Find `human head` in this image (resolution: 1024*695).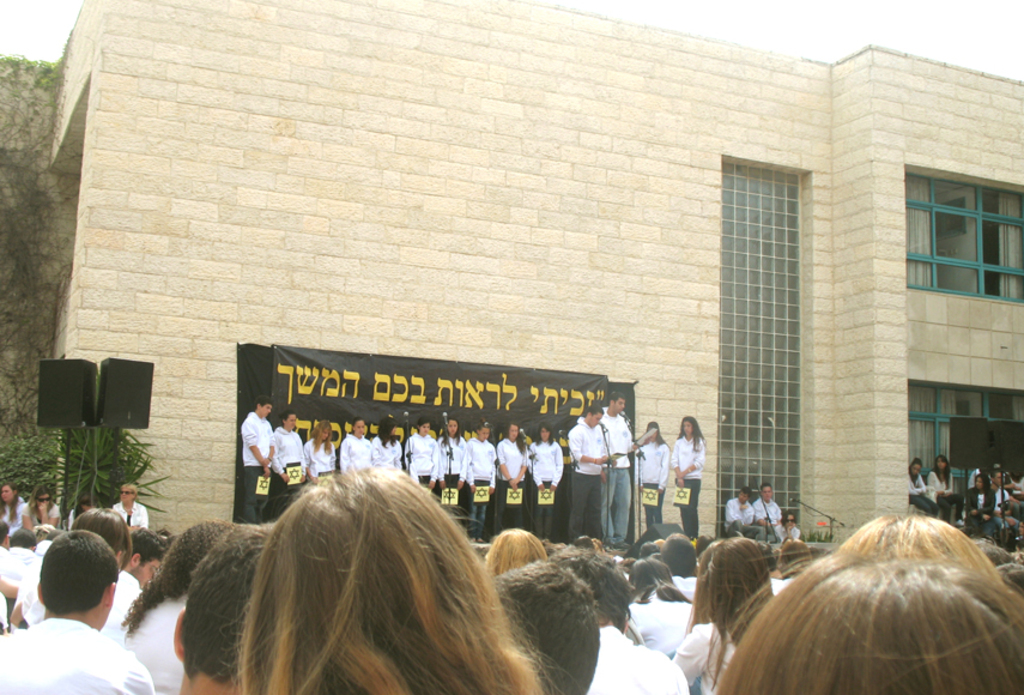
{"x1": 351, "y1": 418, "x2": 368, "y2": 439}.
